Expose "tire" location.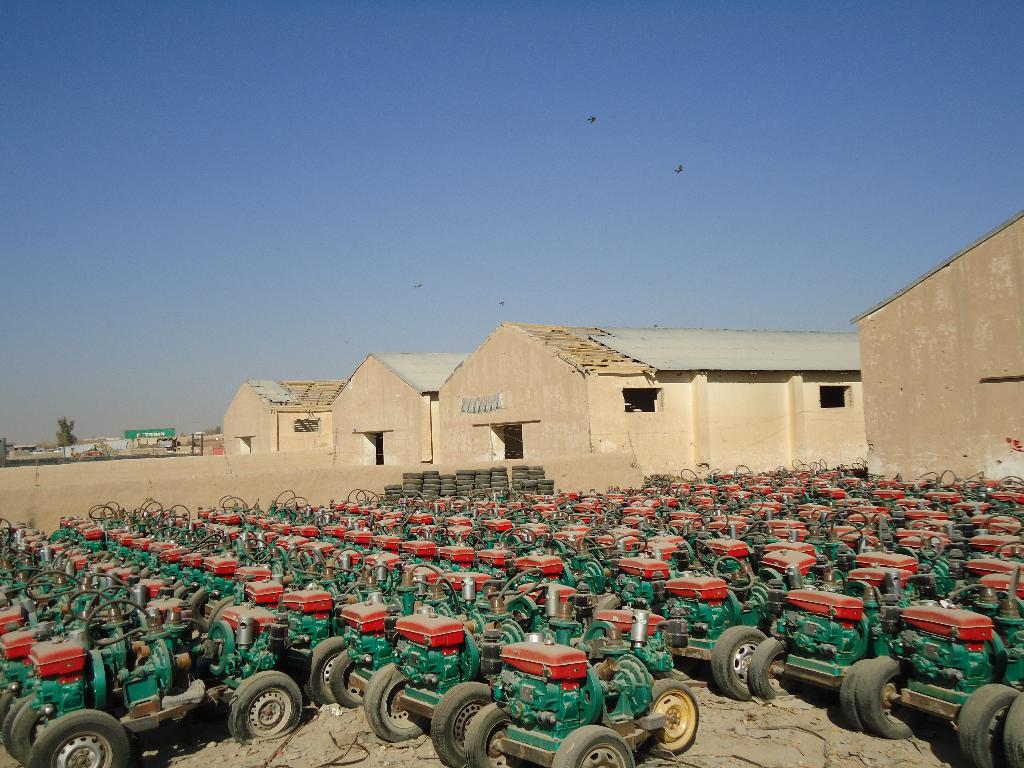
Exposed at locate(430, 683, 497, 767).
